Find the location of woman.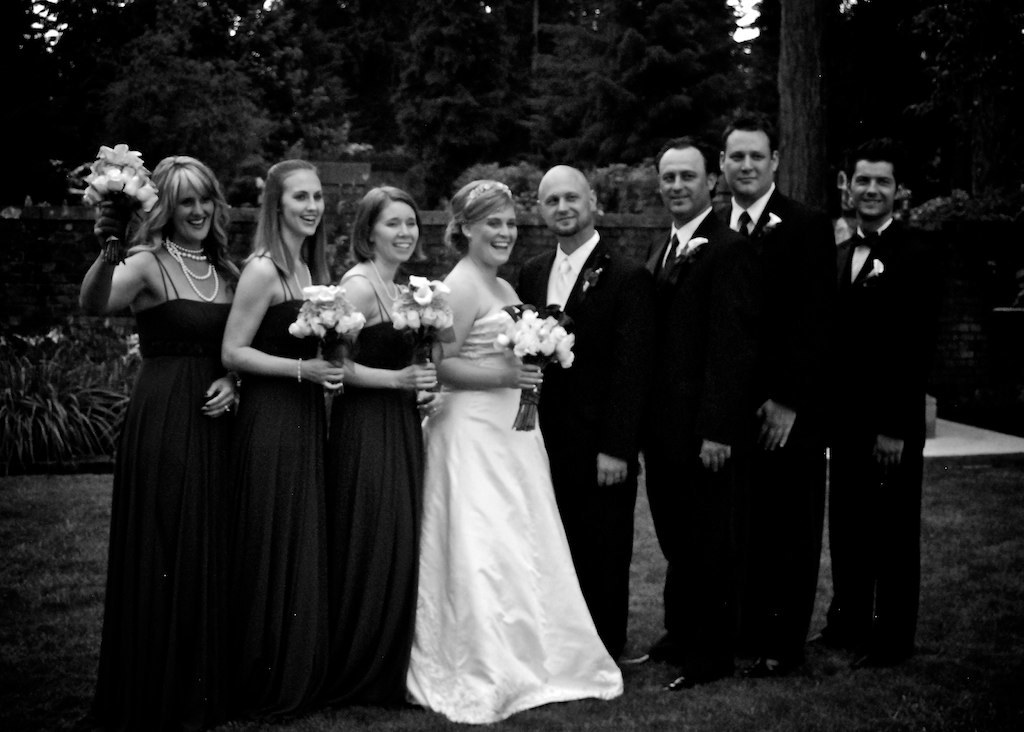
Location: bbox(331, 181, 445, 707).
